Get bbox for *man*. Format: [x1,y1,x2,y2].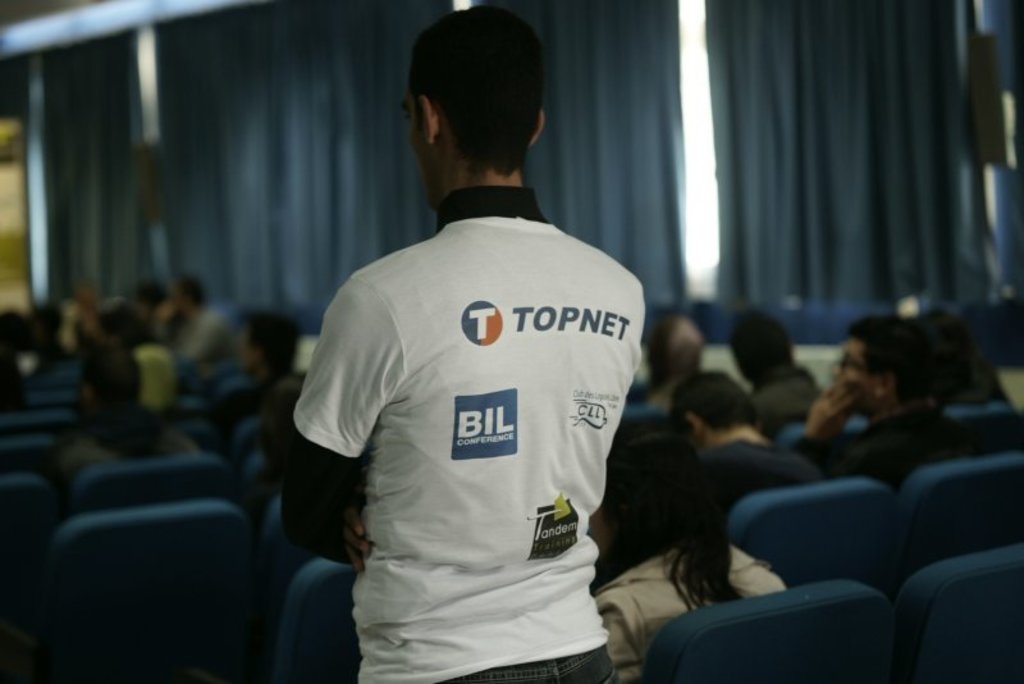
[668,373,819,514].
